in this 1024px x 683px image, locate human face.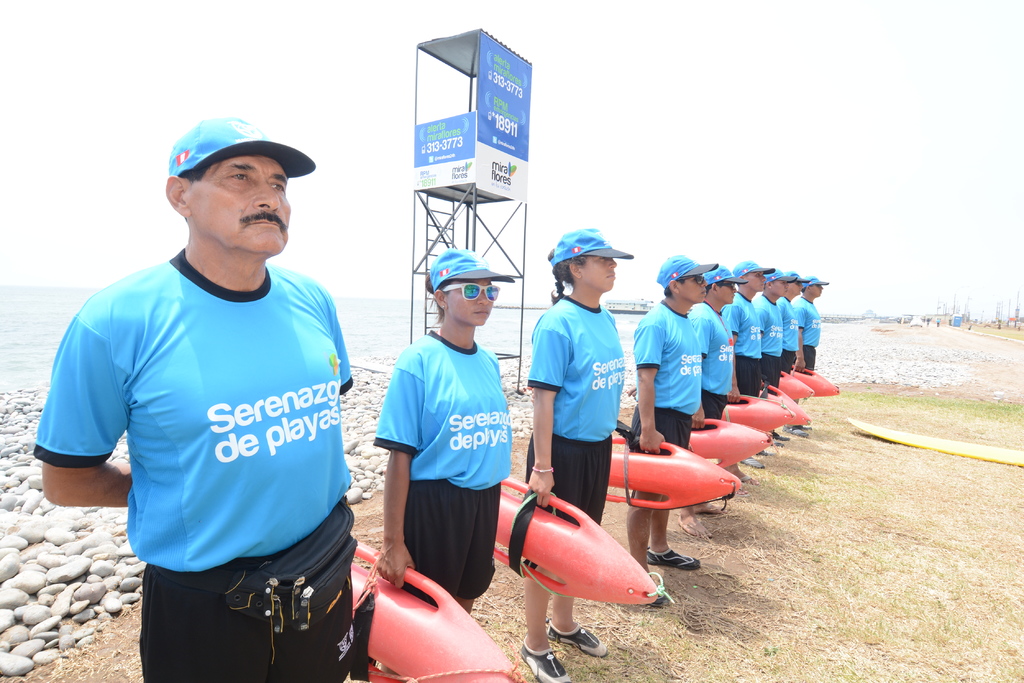
Bounding box: l=772, t=286, r=785, b=298.
